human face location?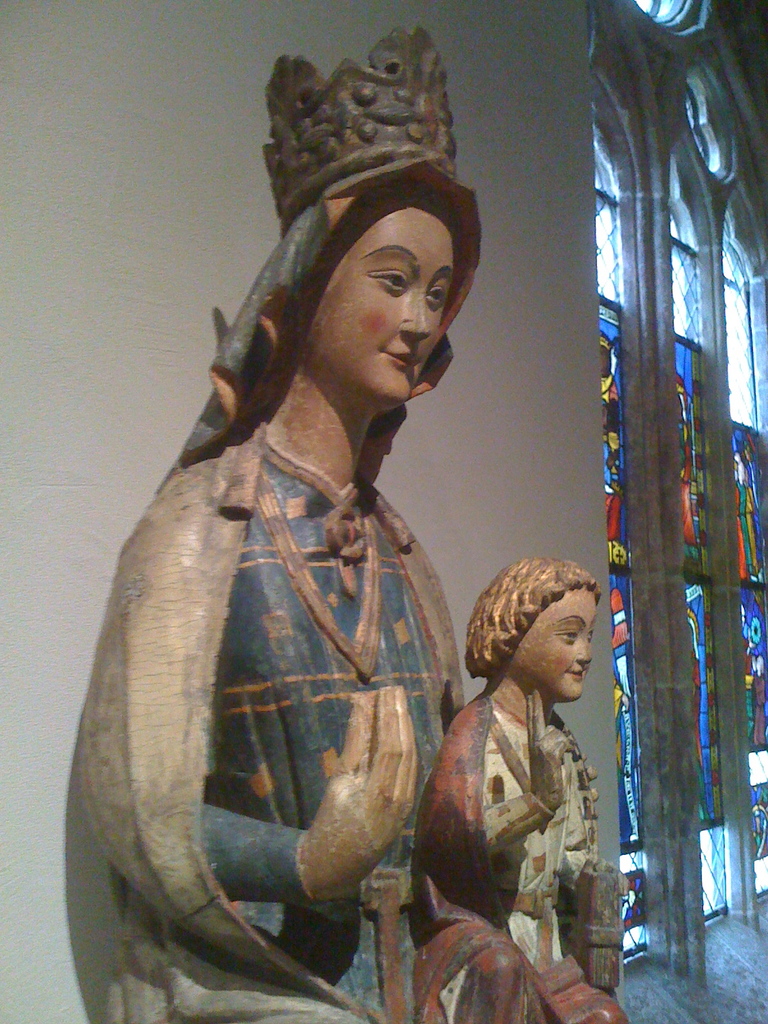
<bbox>515, 586, 601, 699</bbox>
